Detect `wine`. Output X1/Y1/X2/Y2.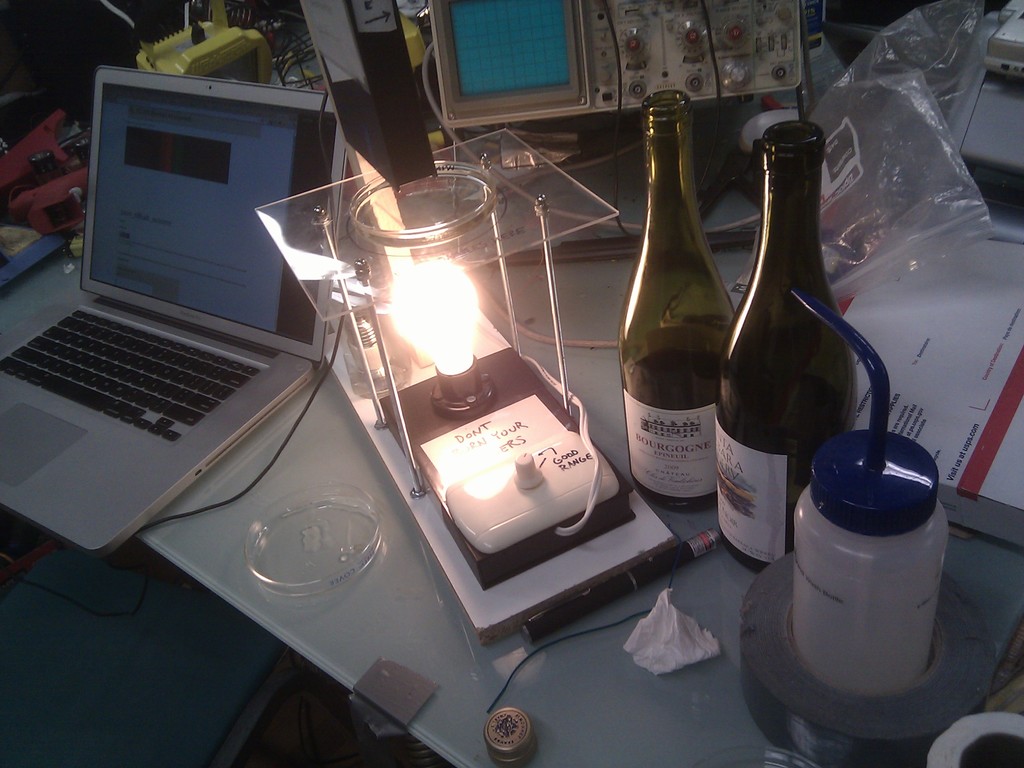
626/88/743/522.
